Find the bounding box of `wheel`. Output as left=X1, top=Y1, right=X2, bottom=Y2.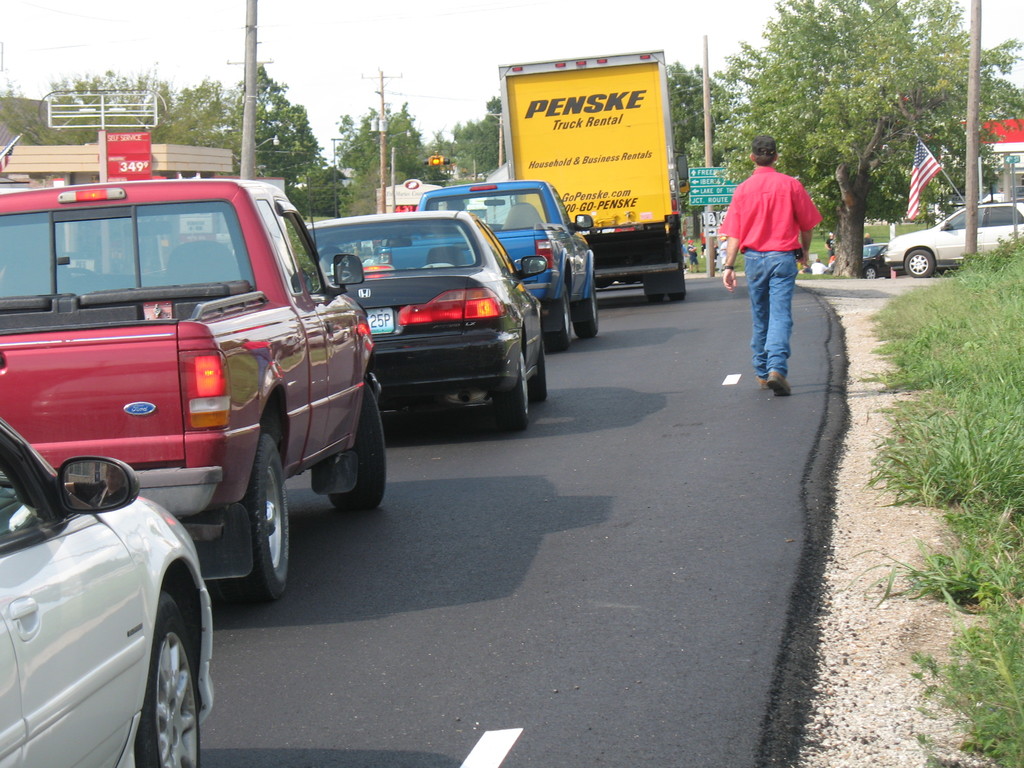
left=321, top=376, right=399, bottom=512.
